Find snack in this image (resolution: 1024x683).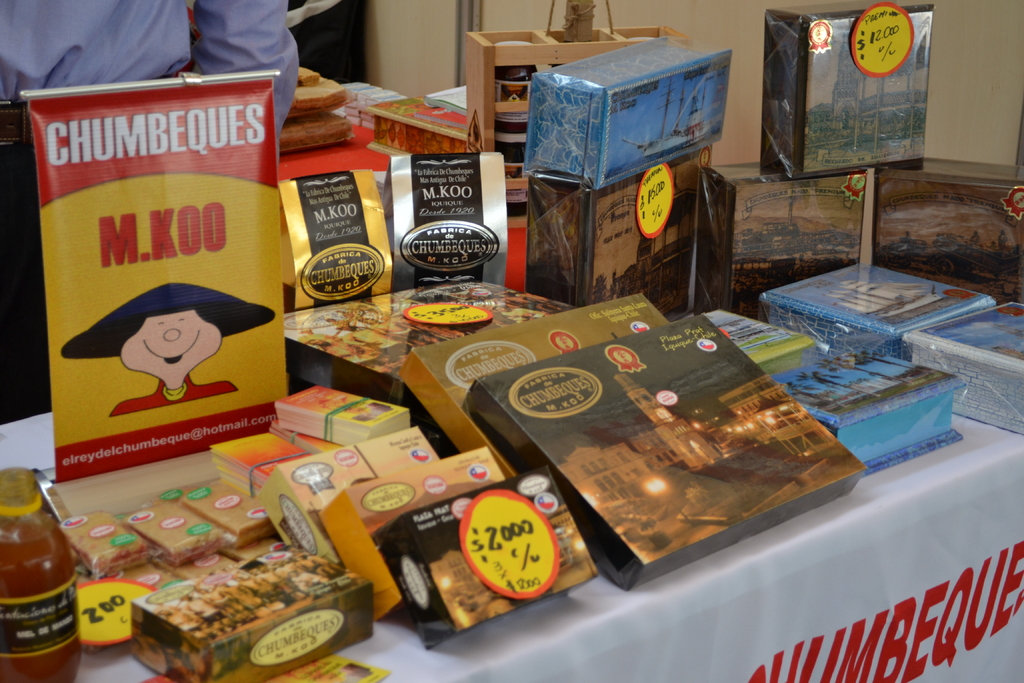
l=120, t=499, r=226, b=564.
